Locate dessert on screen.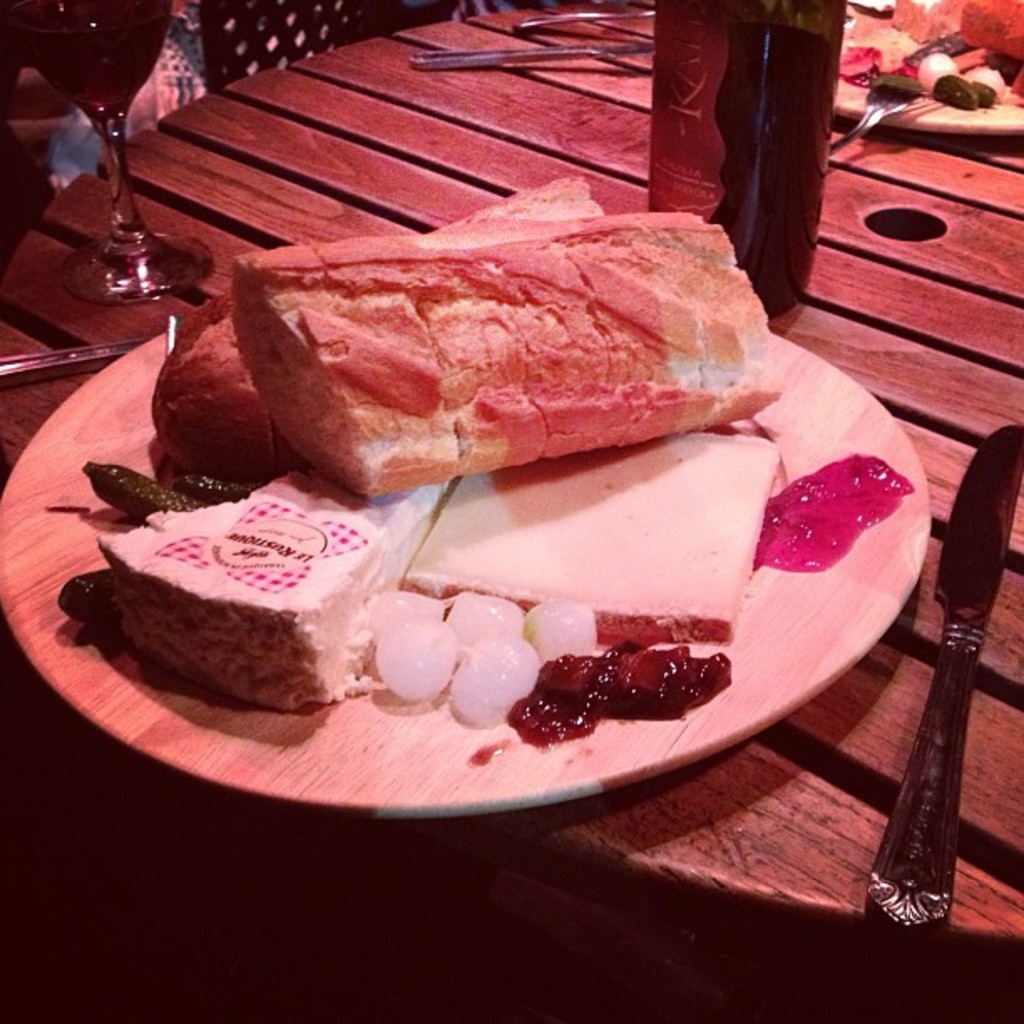
On screen at (438,634,540,728).
